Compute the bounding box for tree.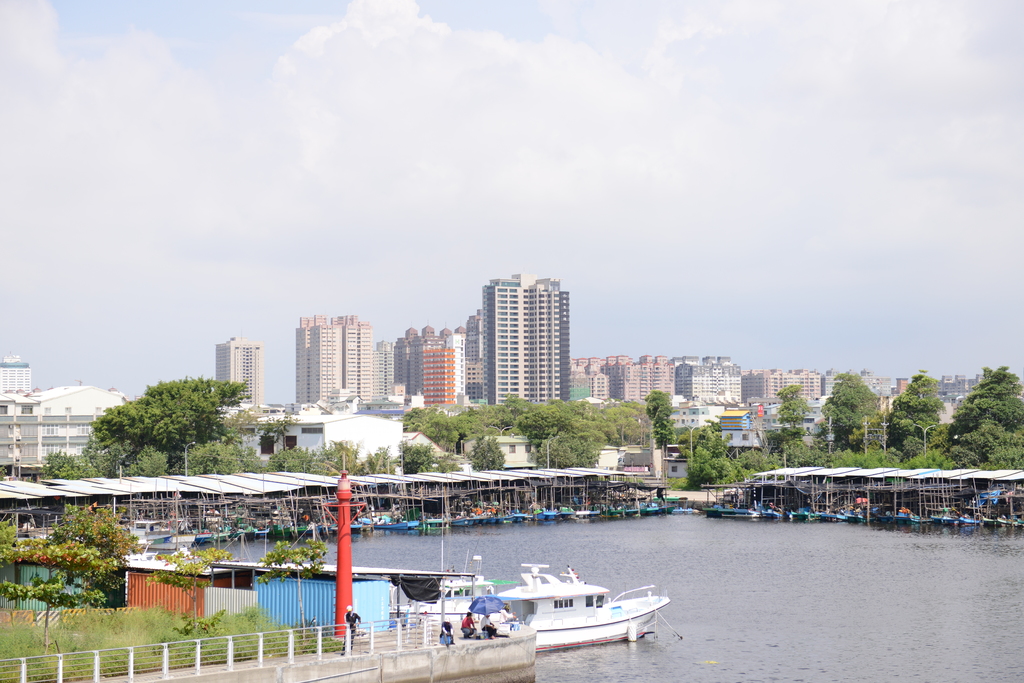
392,442,438,477.
